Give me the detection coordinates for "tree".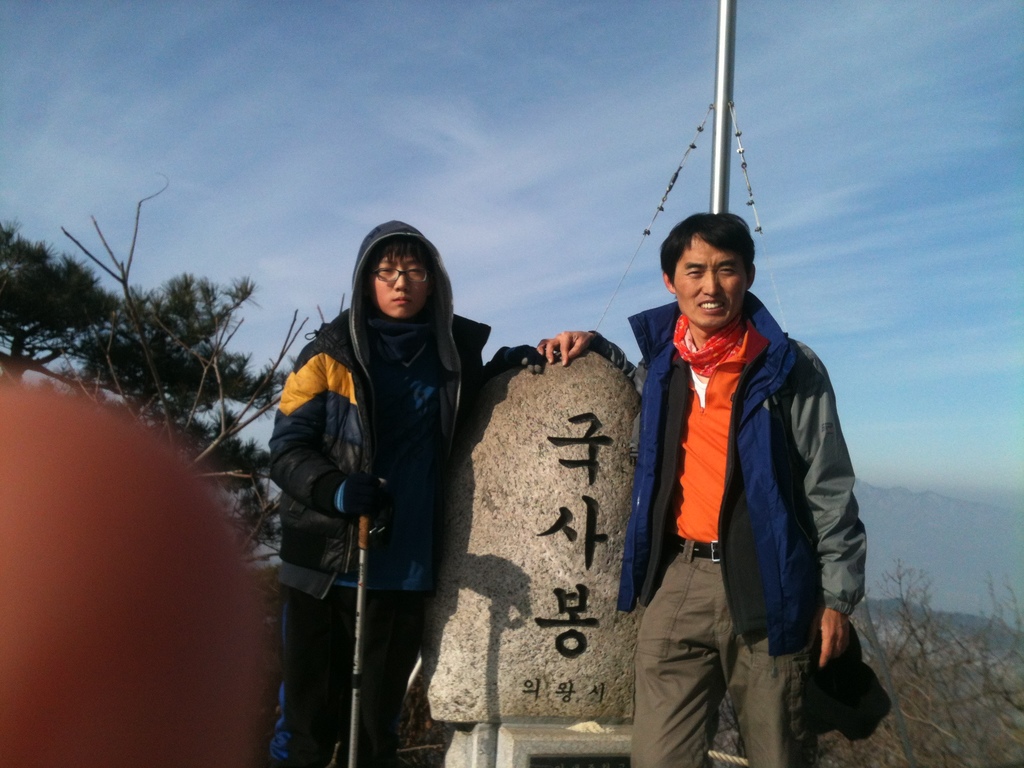
{"x1": 0, "y1": 220, "x2": 292, "y2": 563}.
